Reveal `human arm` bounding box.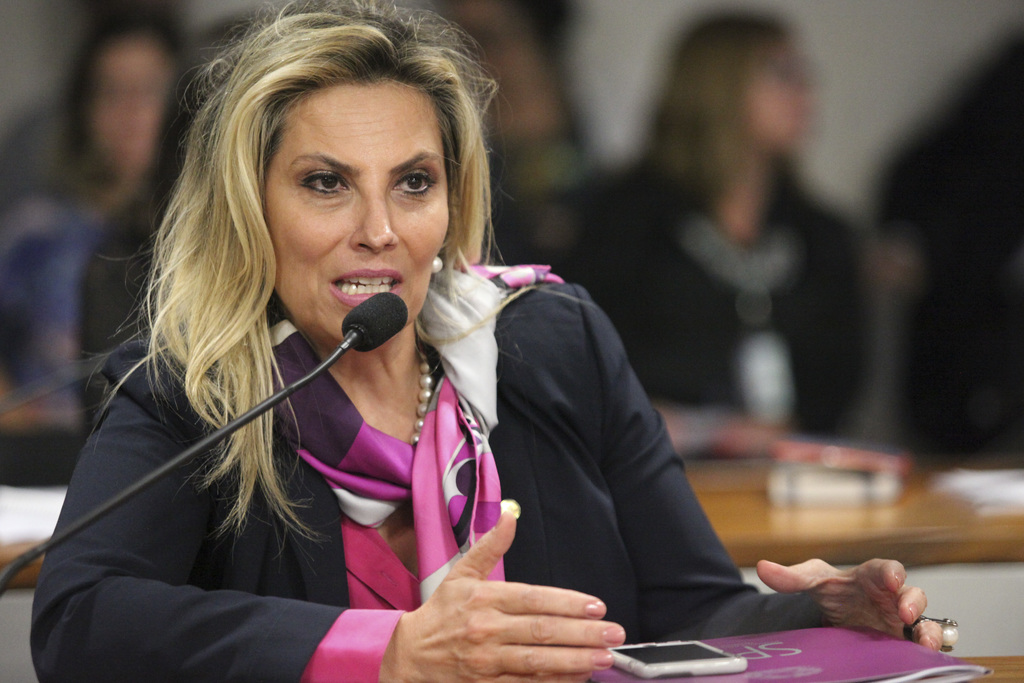
Revealed: [left=40, top=358, right=636, bottom=682].
